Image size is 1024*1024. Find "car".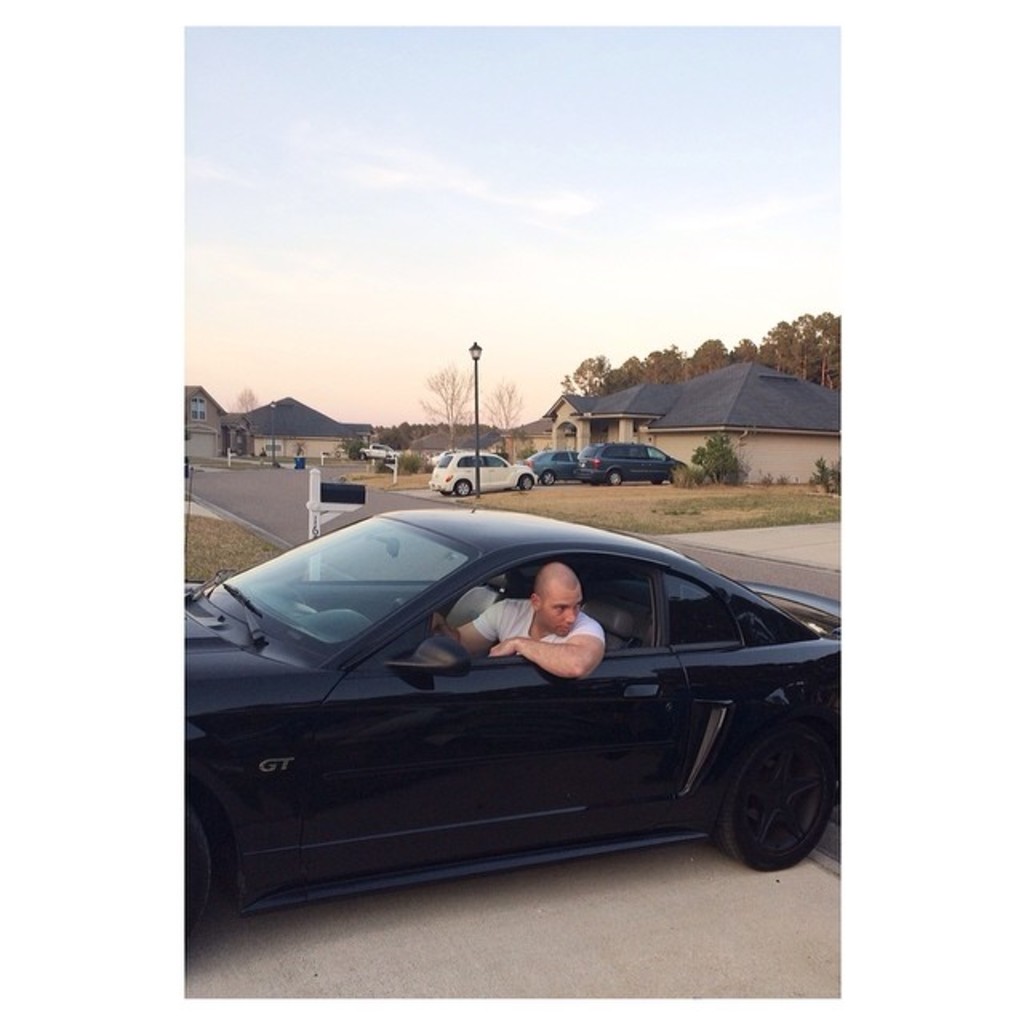
(x1=139, y1=501, x2=874, y2=952).
